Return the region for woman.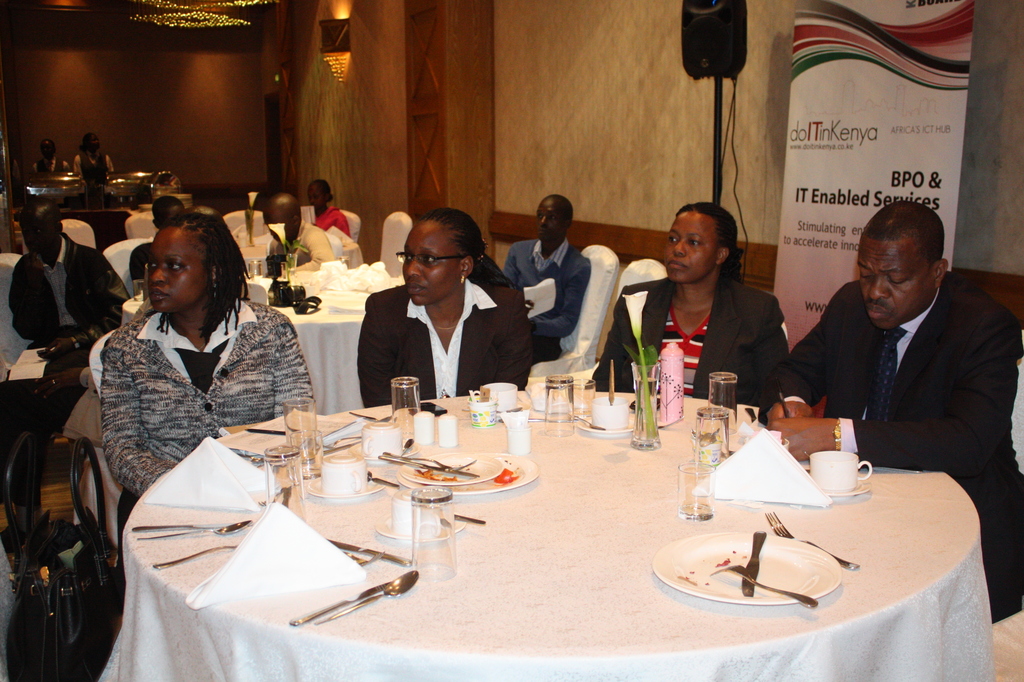
74,134,113,181.
